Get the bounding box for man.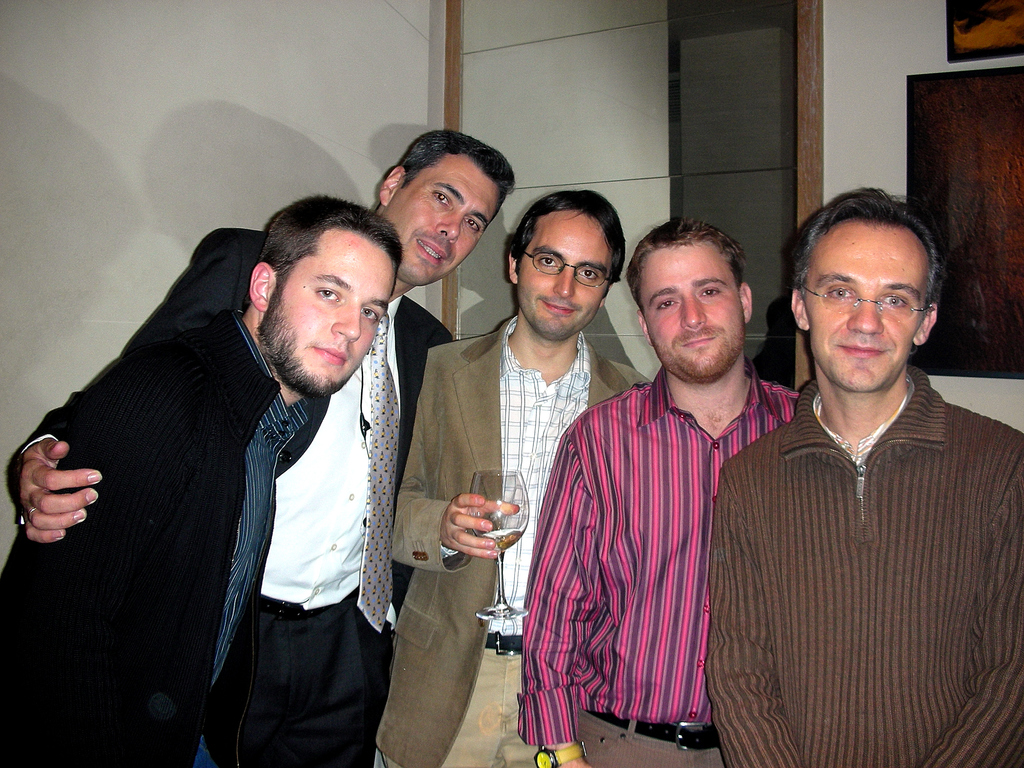
(0, 188, 406, 767).
